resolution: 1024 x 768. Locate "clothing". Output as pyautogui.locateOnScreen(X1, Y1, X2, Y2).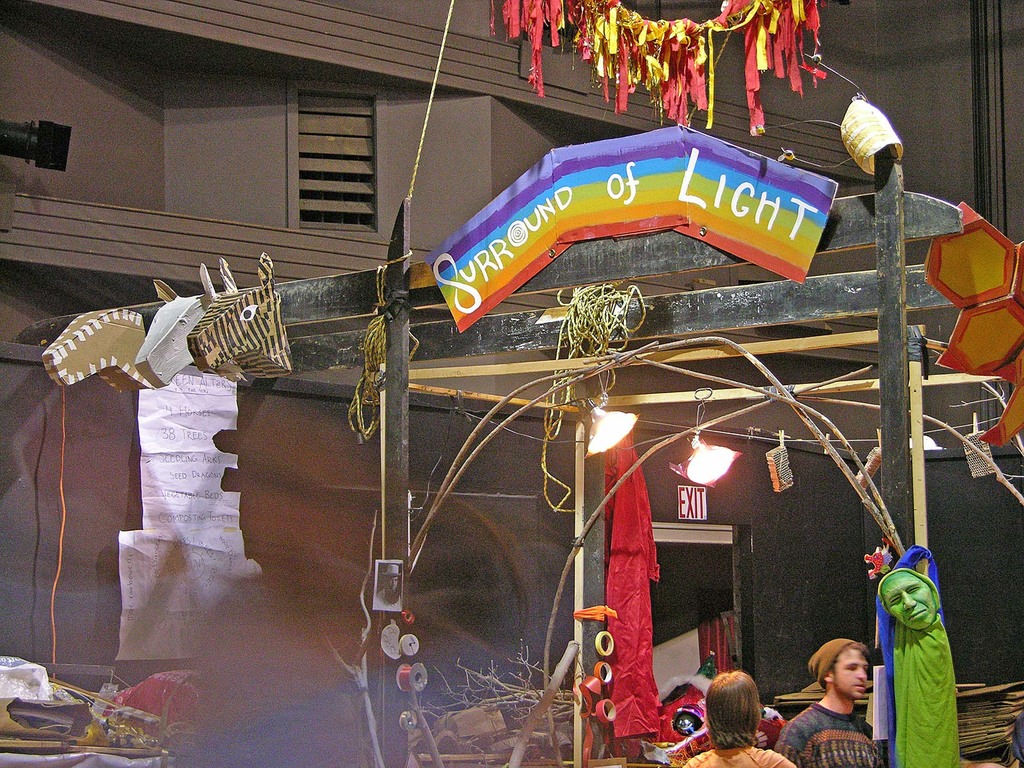
pyautogui.locateOnScreen(878, 612, 966, 767).
